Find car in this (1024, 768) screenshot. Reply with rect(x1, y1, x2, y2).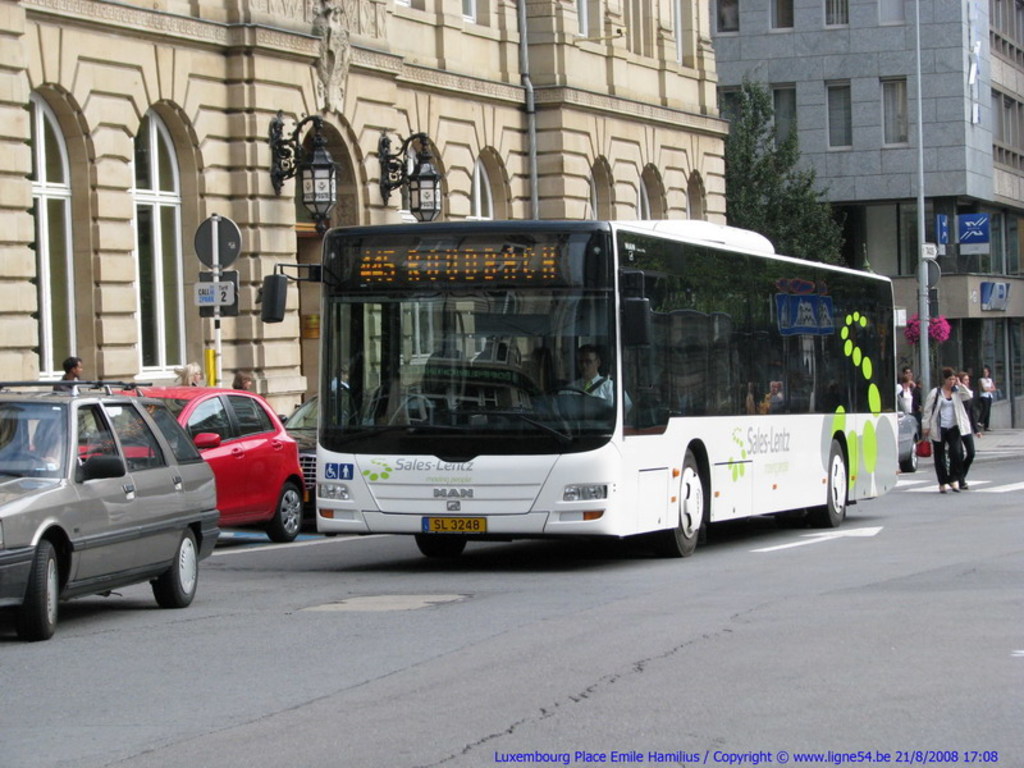
rect(60, 376, 311, 548).
